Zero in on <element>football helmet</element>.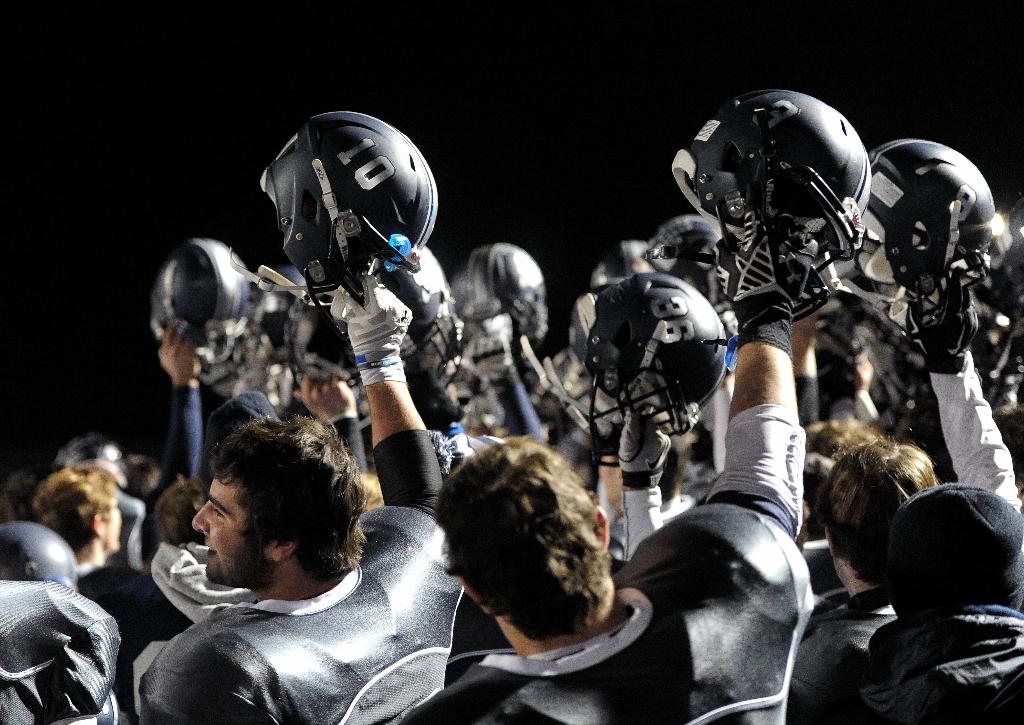
Zeroed in: (x1=145, y1=230, x2=251, y2=374).
